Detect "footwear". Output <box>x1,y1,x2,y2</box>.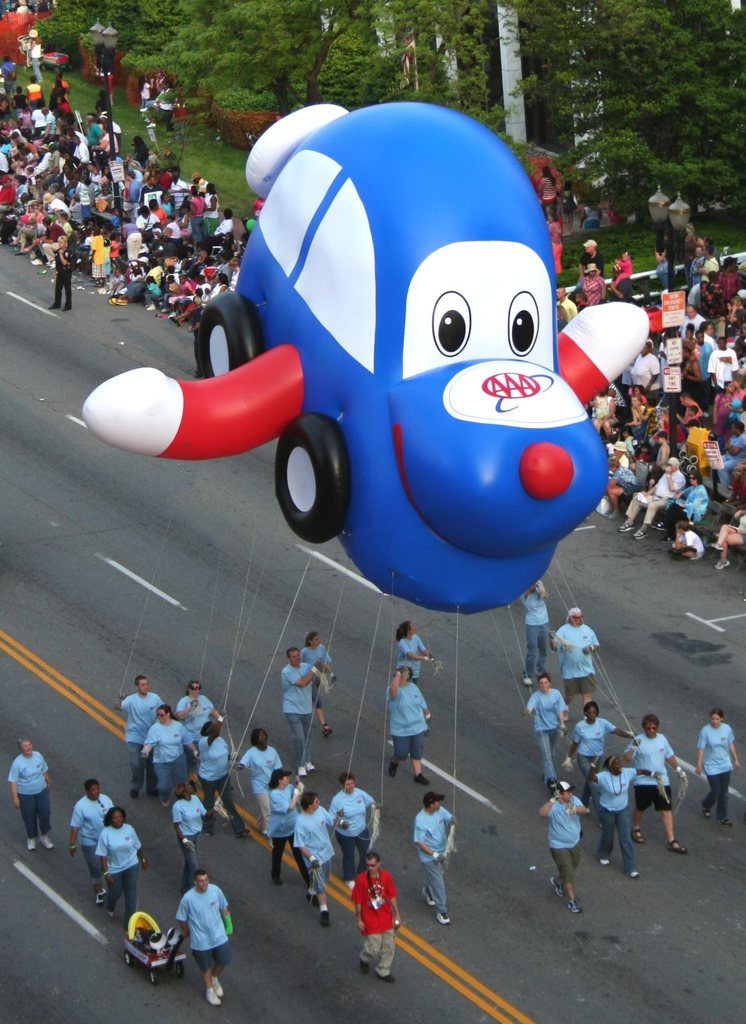
<box>203,831,211,836</box>.
